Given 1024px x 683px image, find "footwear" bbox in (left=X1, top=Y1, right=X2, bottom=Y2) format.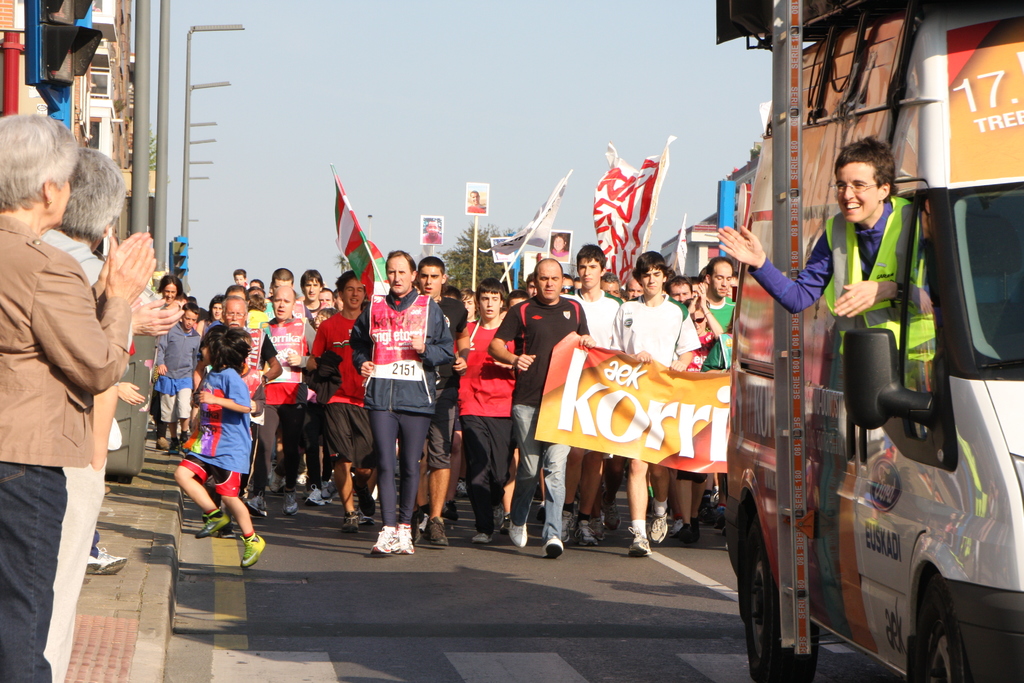
(left=591, top=515, right=604, bottom=540).
